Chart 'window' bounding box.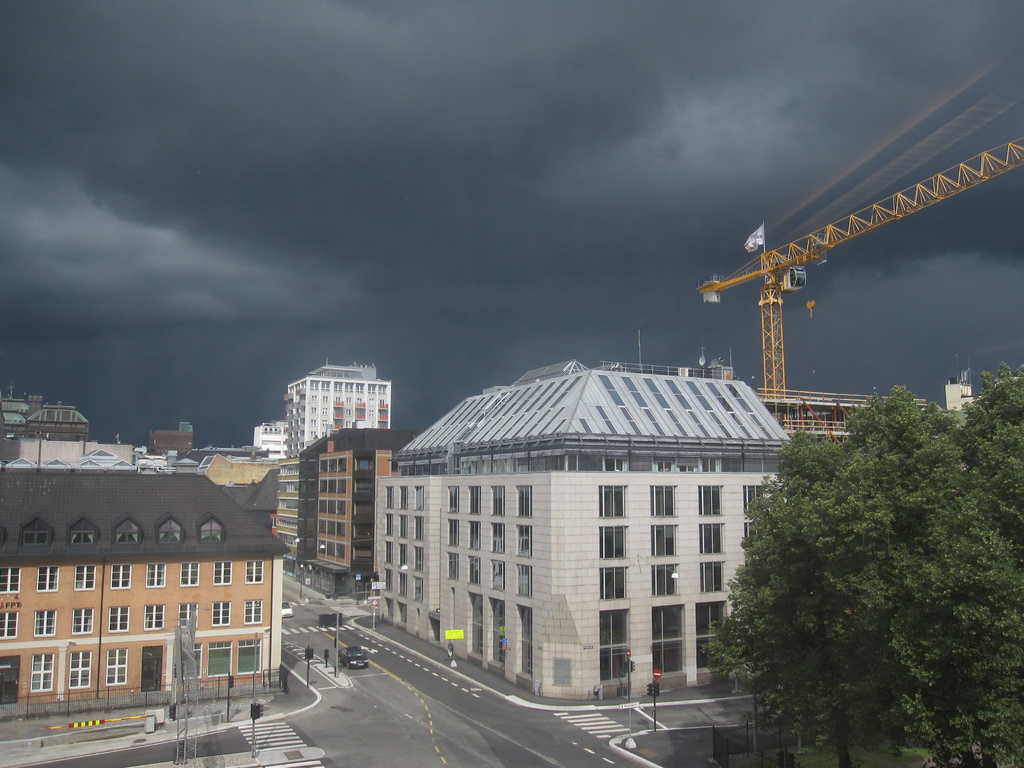
Charted: <region>652, 564, 682, 600</region>.
